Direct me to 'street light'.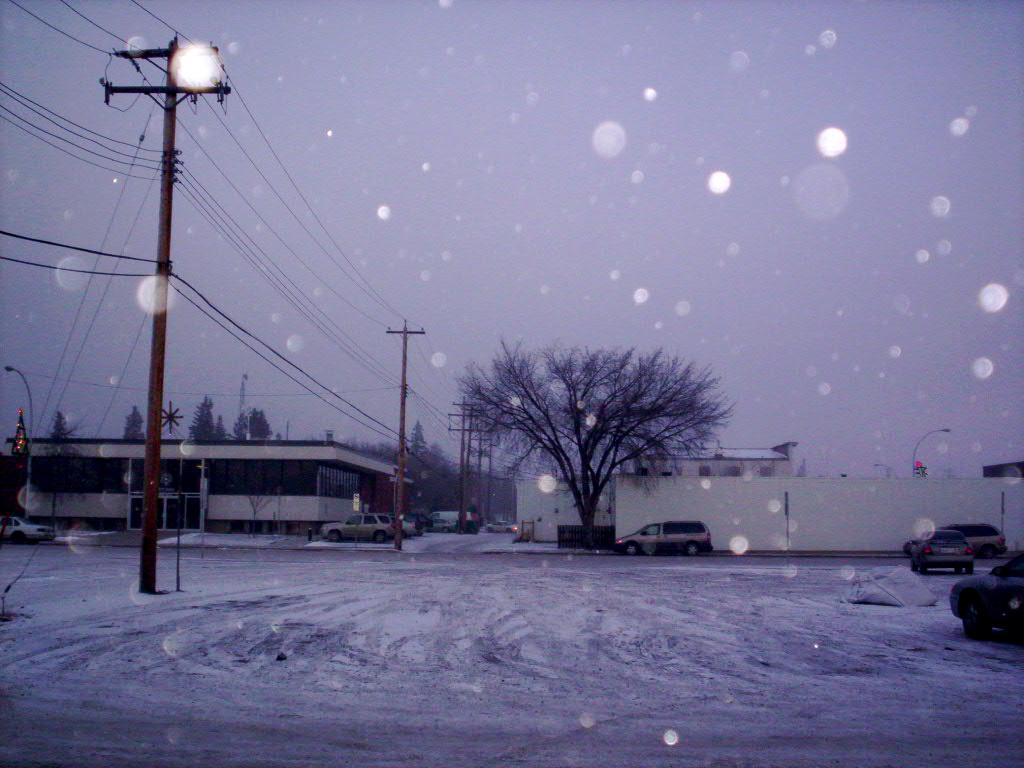
Direction: l=3, t=365, r=30, b=465.
